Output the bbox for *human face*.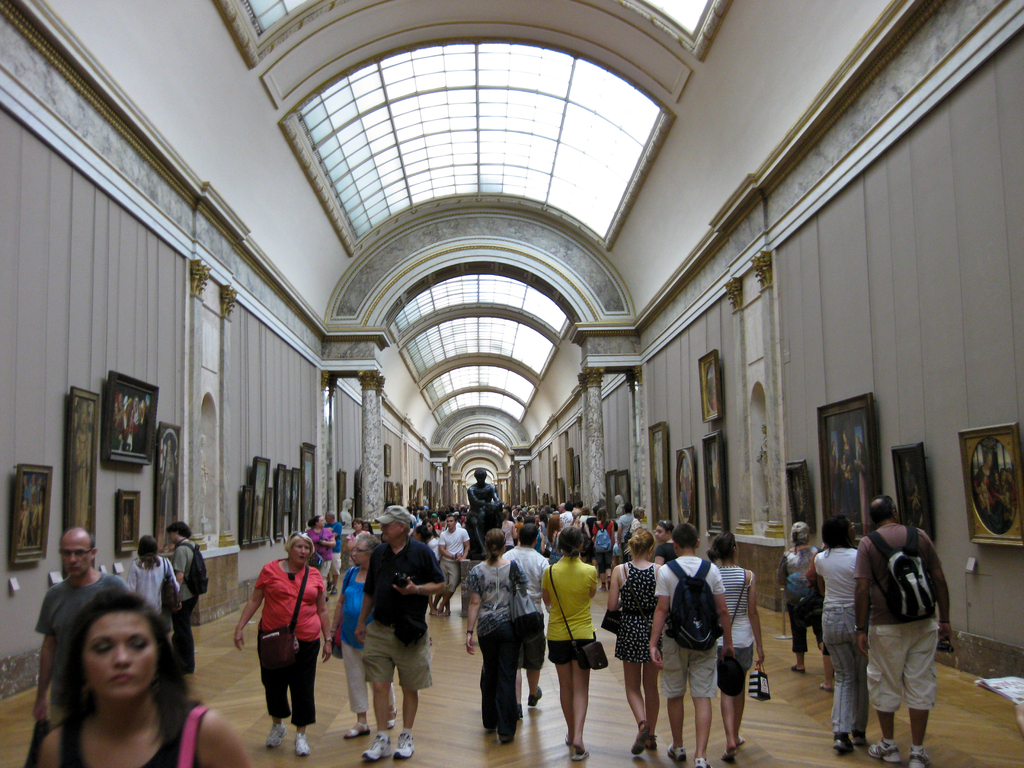
x1=348, y1=534, x2=374, y2=569.
